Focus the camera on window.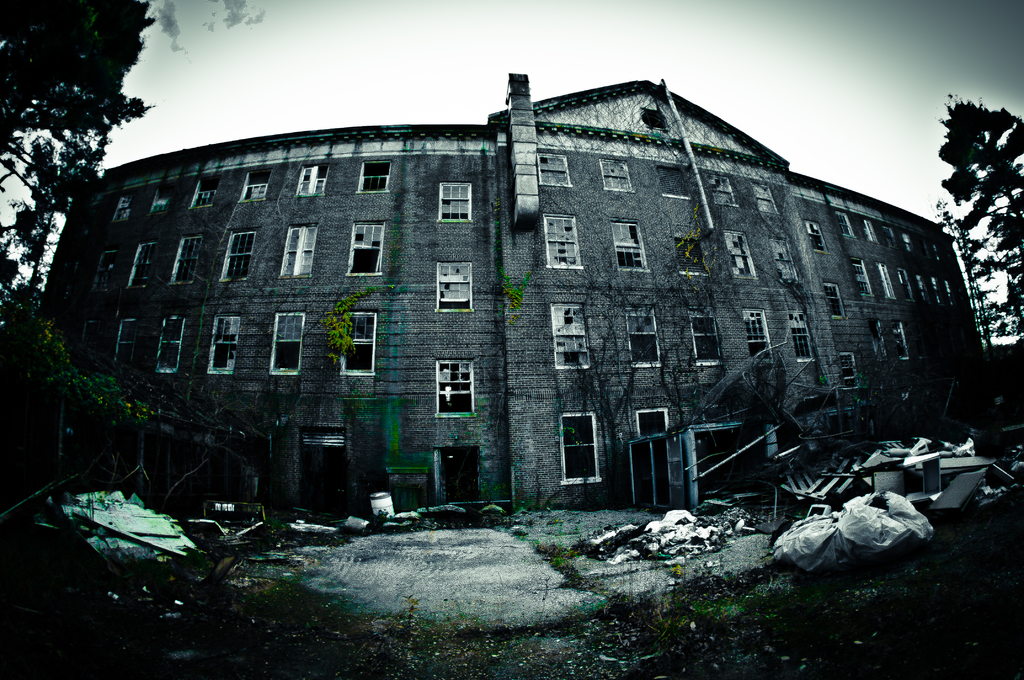
Focus region: region(173, 238, 198, 282).
